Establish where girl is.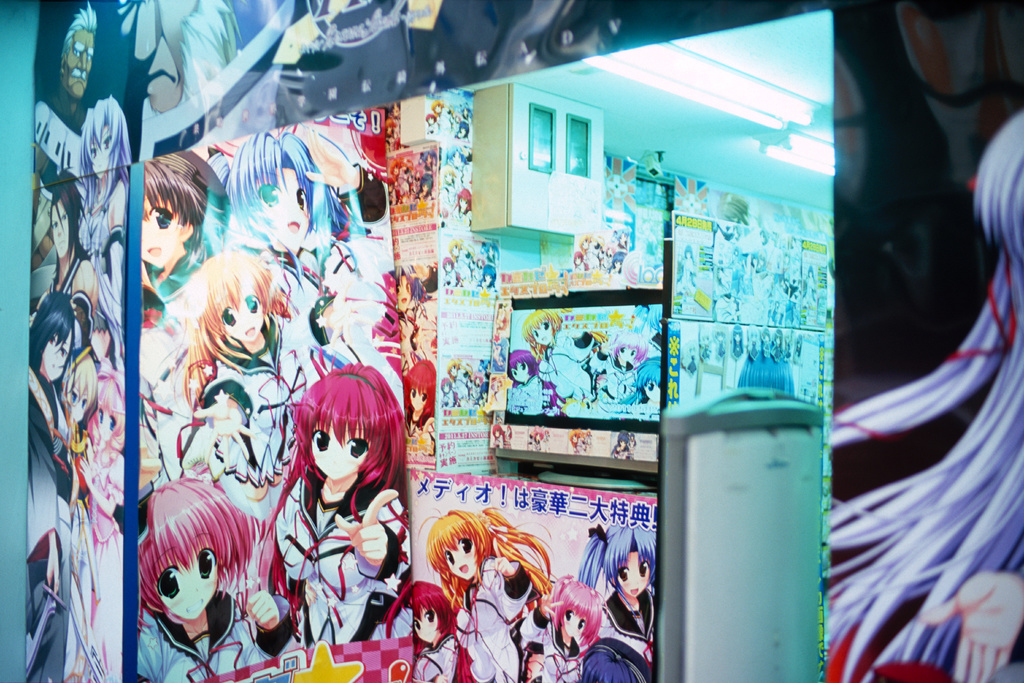
Established at [400,357,434,436].
